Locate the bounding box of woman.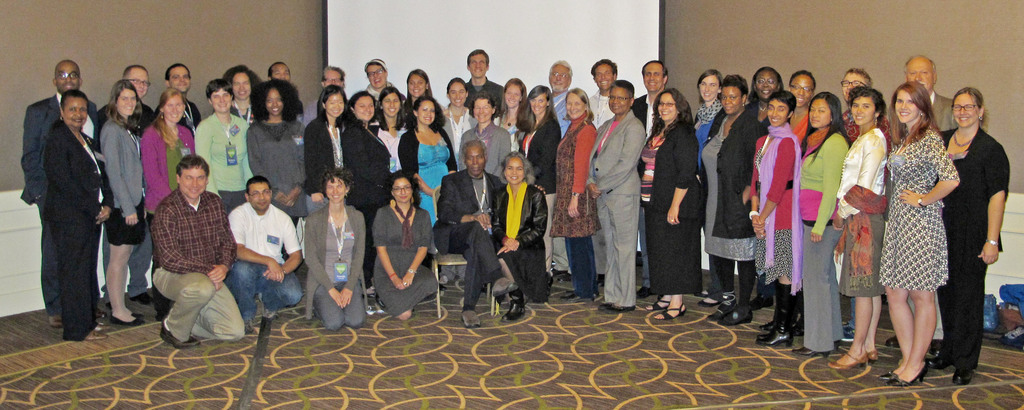
Bounding box: detection(698, 74, 755, 326).
